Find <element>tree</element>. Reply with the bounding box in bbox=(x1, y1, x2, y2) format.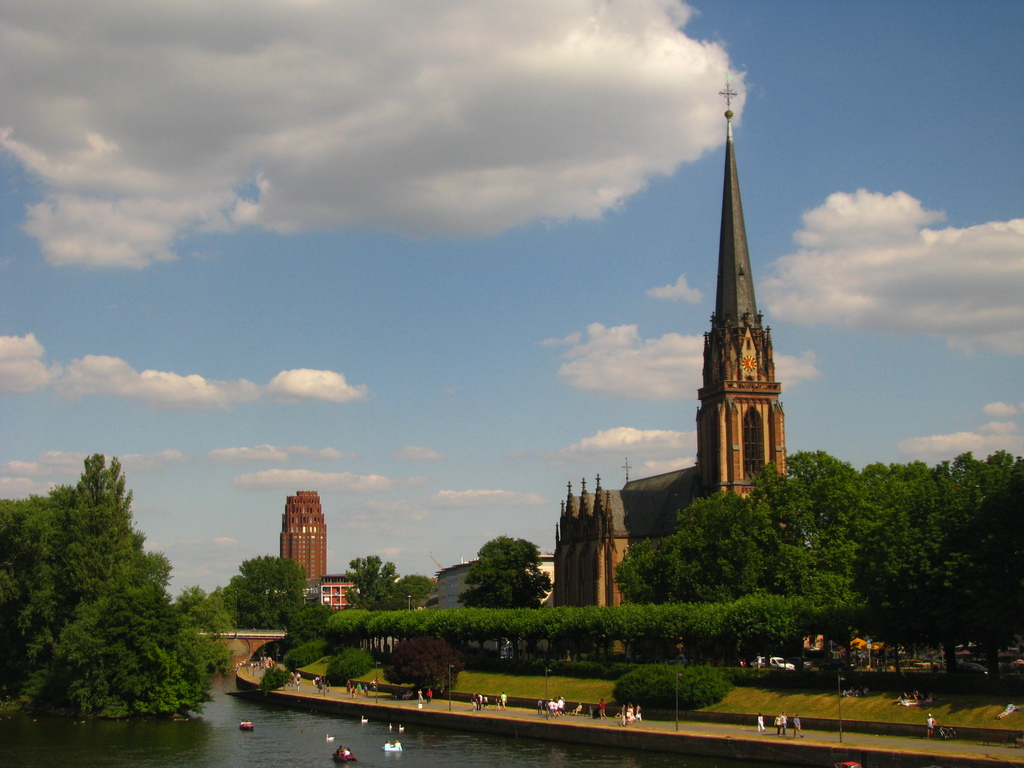
bbox=(285, 601, 342, 651).
